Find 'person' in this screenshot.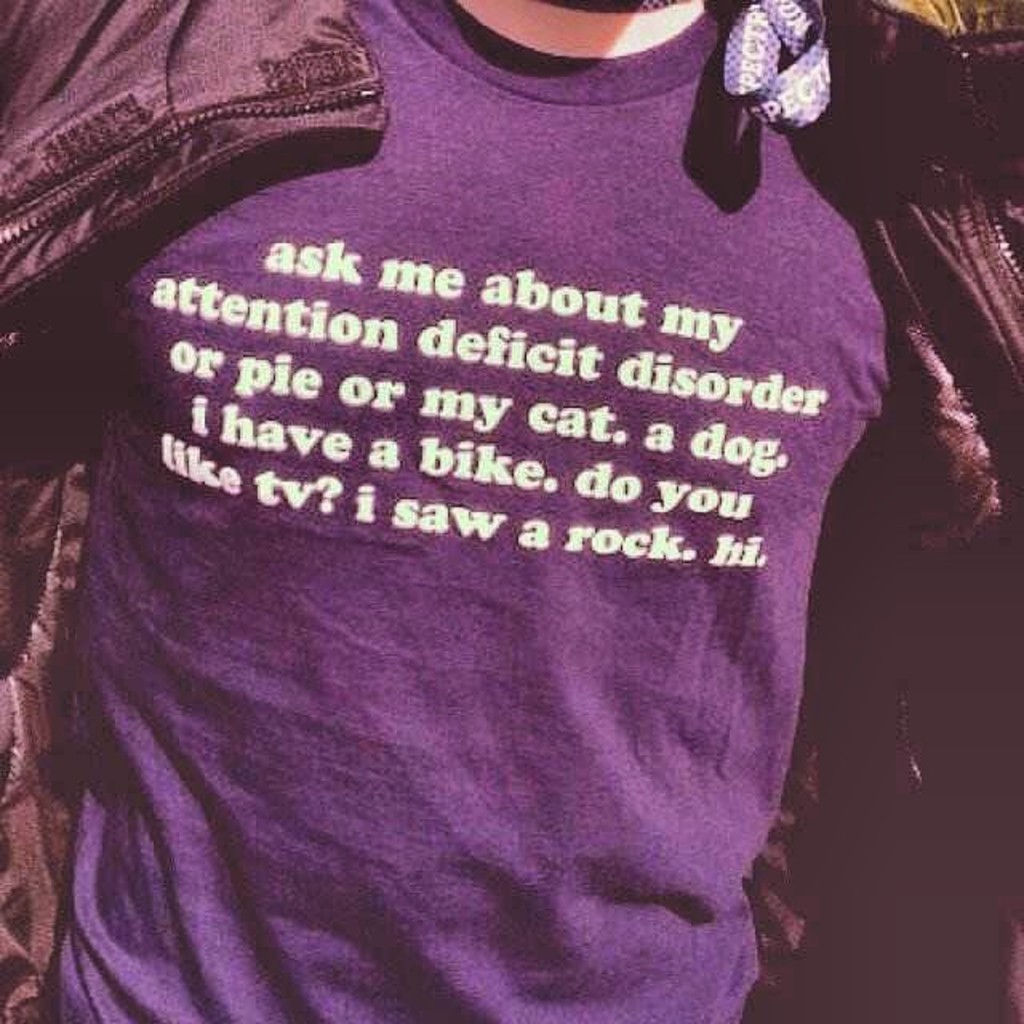
The bounding box for 'person' is bbox=[0, 0, 1022, 1022].
